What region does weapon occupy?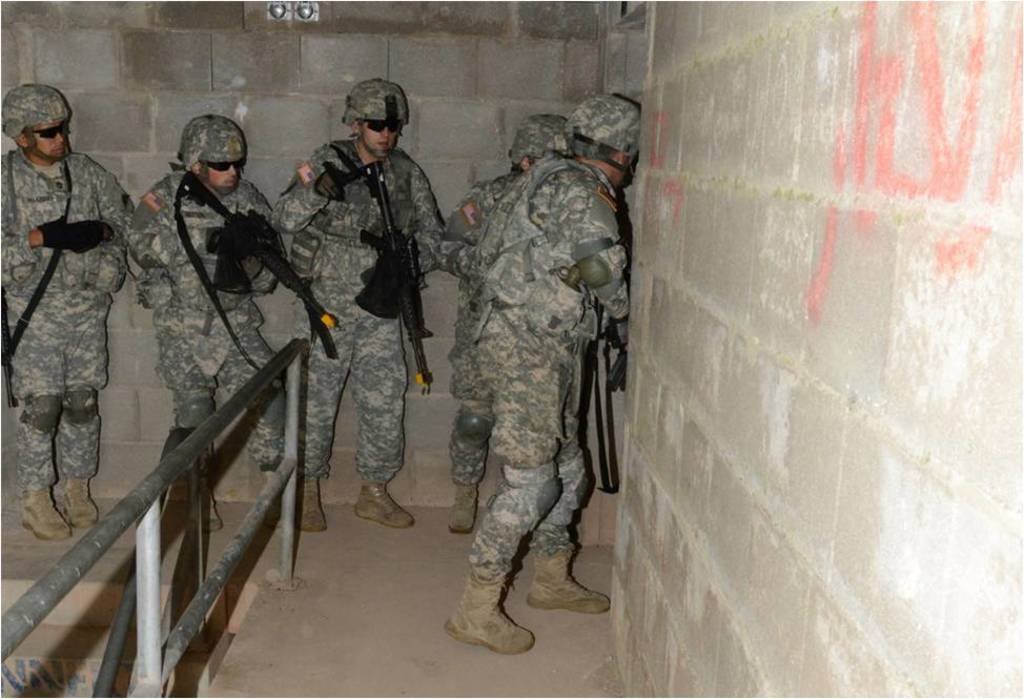
[left=341, top=158, right=430, bottom=384].
